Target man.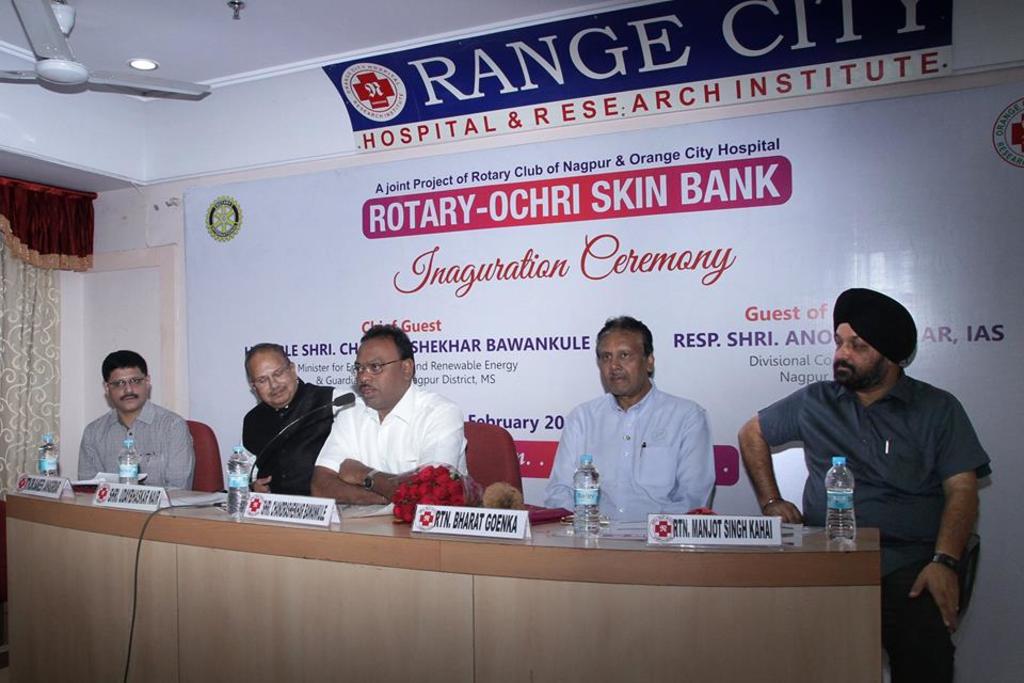
Target region: <box>742,290,973,619</box>.
